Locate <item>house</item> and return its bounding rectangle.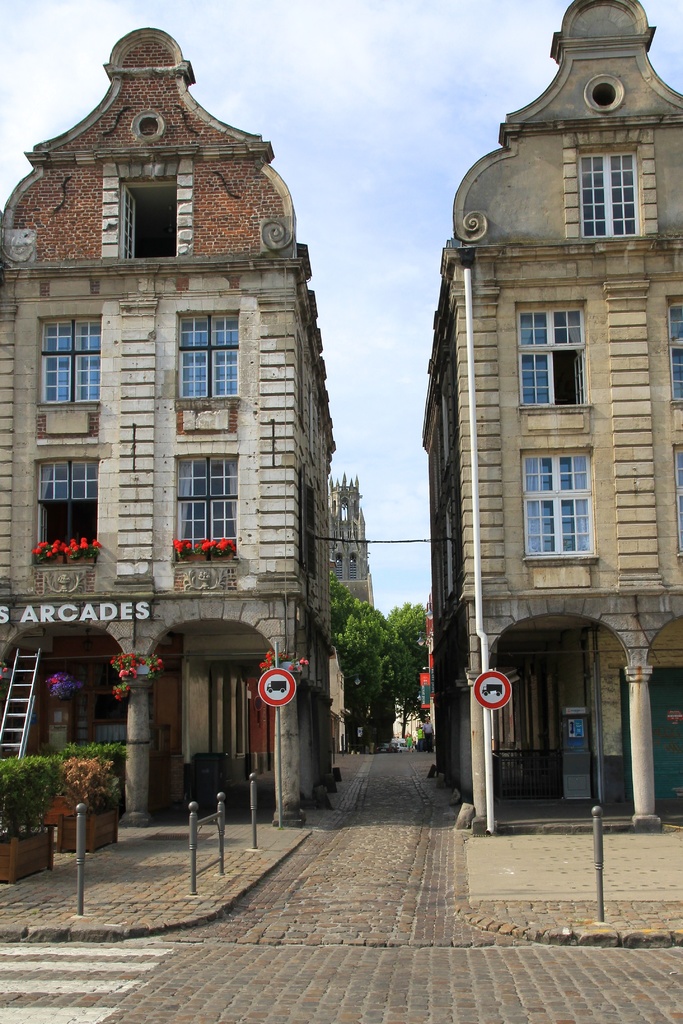
rect(424, 0, 682, 829).
